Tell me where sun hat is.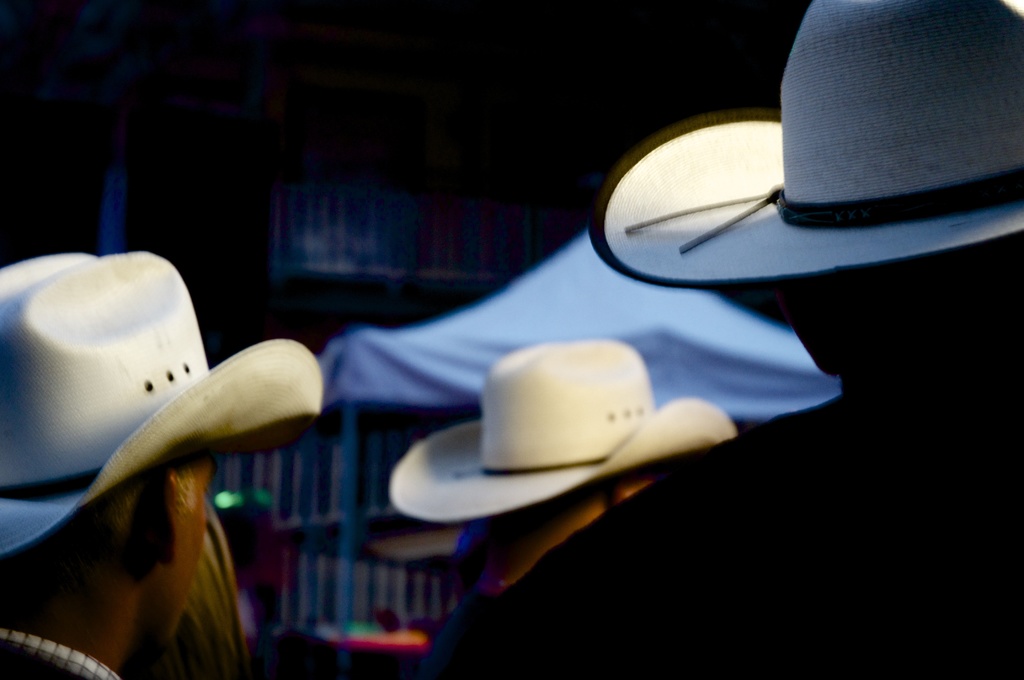
sun hat is at (594, 0, 1020, 289).
